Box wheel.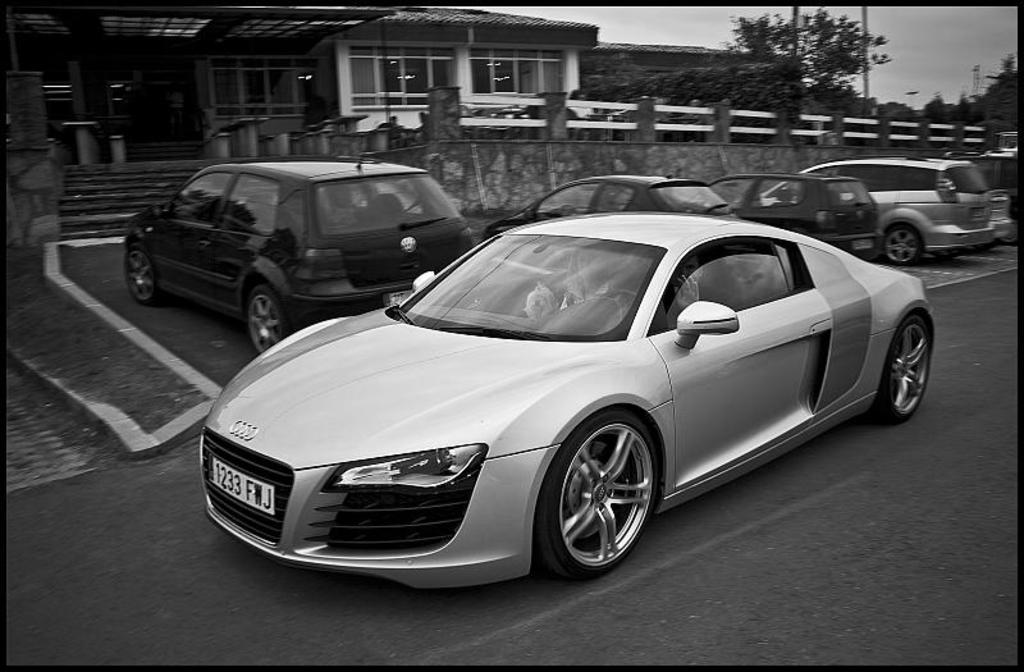
{"left": 250, "top": 288, "right": 291, "bottom": 352}.
